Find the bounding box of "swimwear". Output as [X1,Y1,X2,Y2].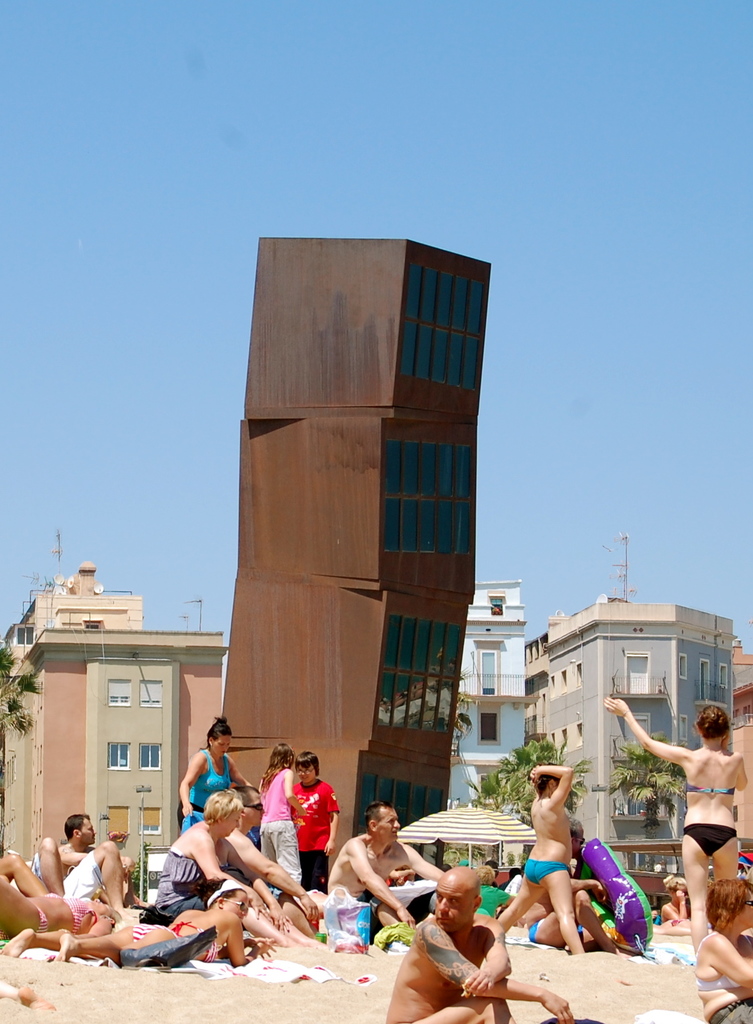
[133,922,177,940].
